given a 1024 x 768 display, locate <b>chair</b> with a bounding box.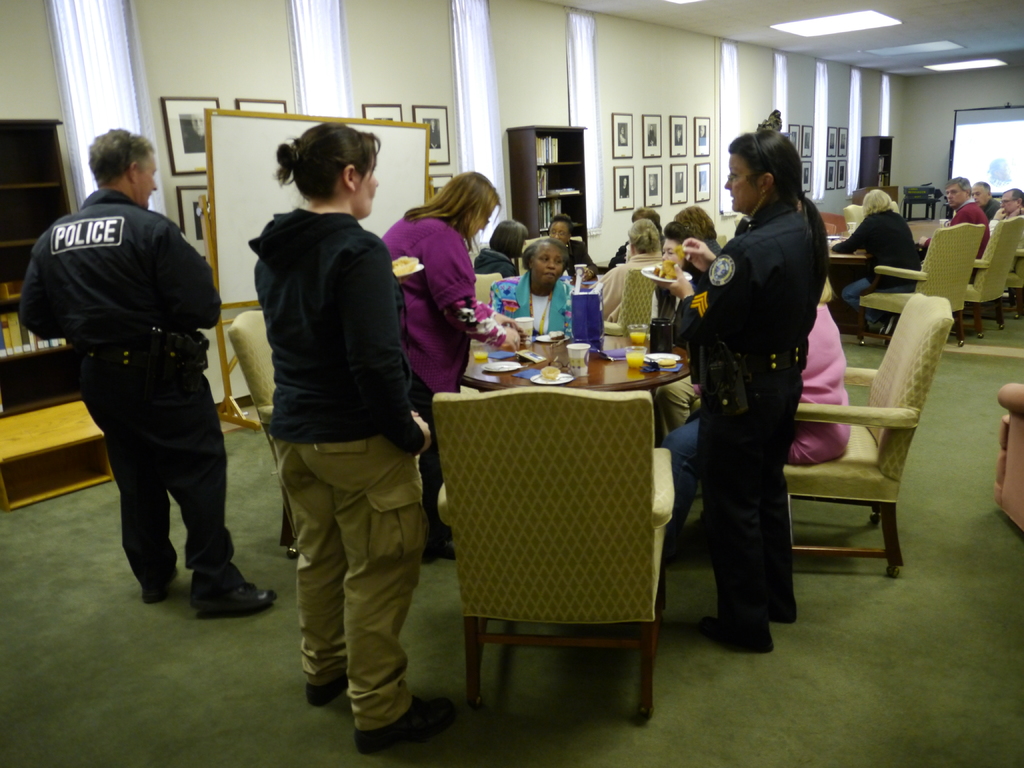
Located: [x1=221, y1=307, x2=289, y2=553].
